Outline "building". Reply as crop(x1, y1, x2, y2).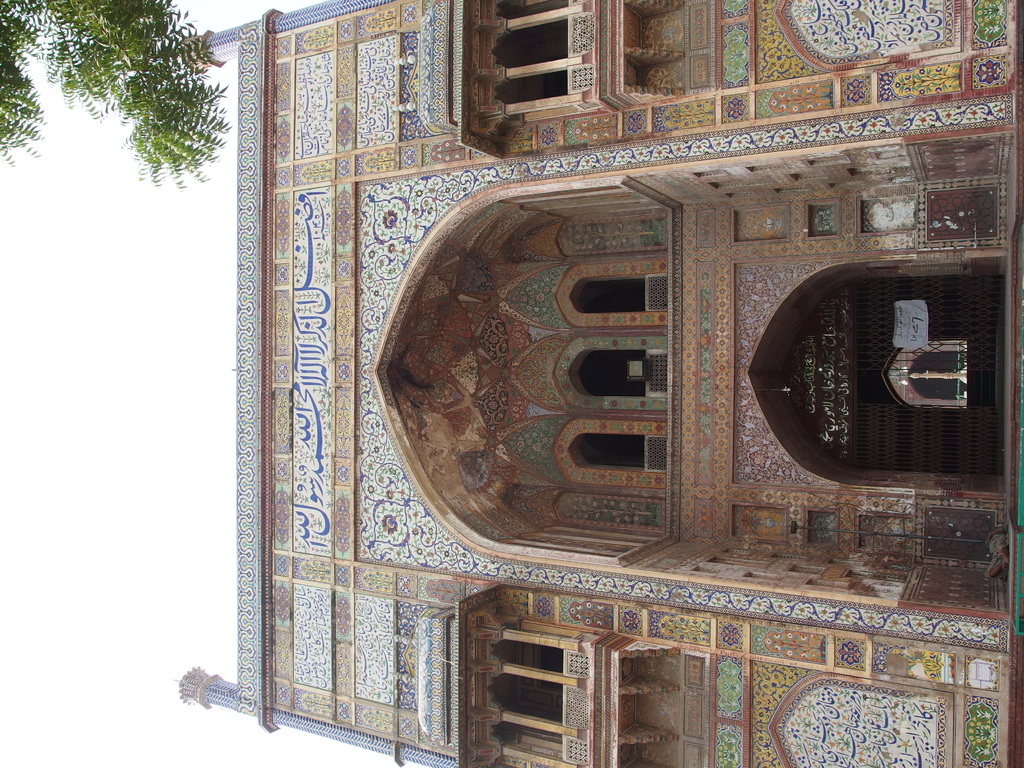
crop(156, 0, 1023, 767).
